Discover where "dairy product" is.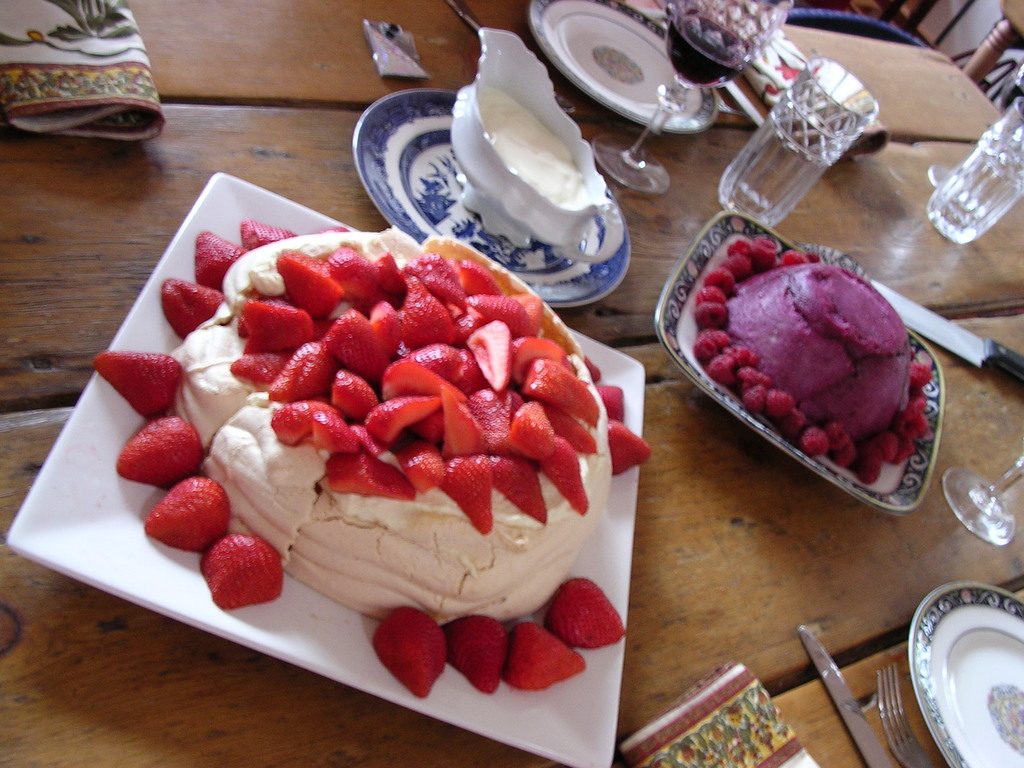
Discovered at 473 94 584 235.
